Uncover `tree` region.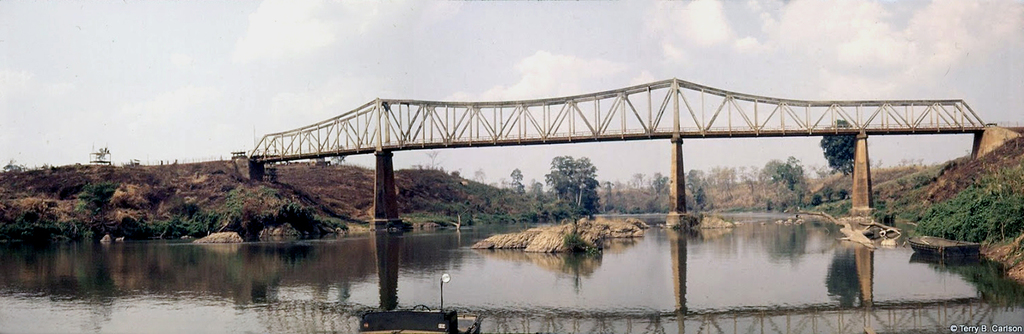
Uncovered: left=631, top=167, right=649, bottom=185.
